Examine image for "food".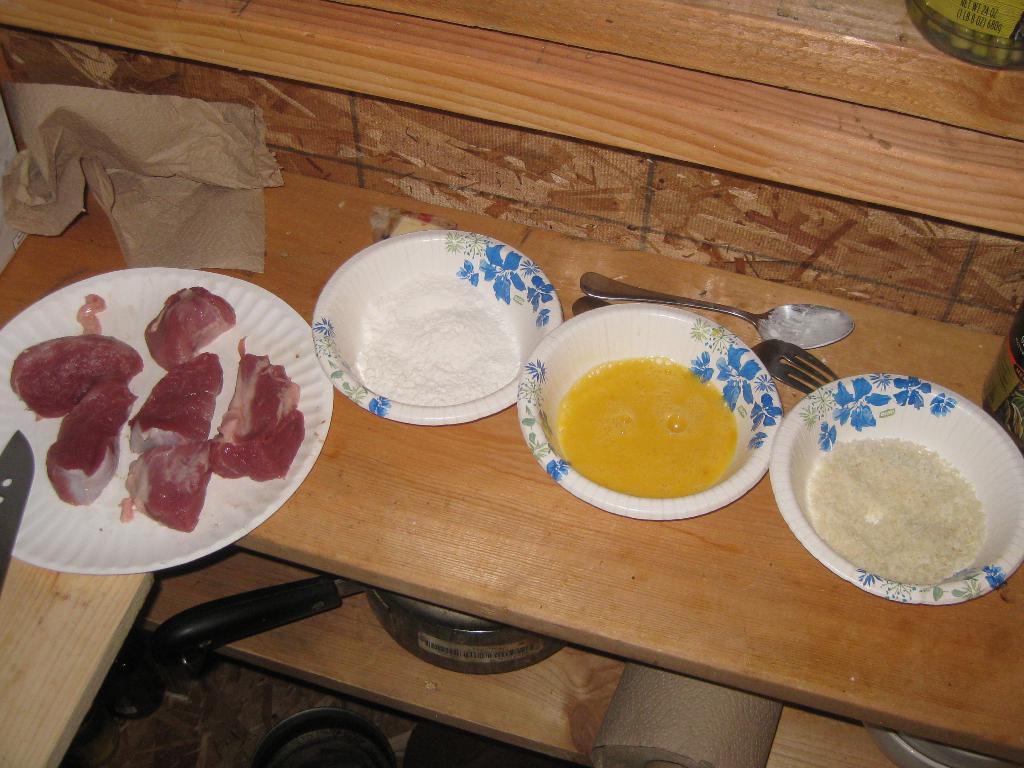
Examination result: <bbox>146, 280, 236, 371</bbox>.
